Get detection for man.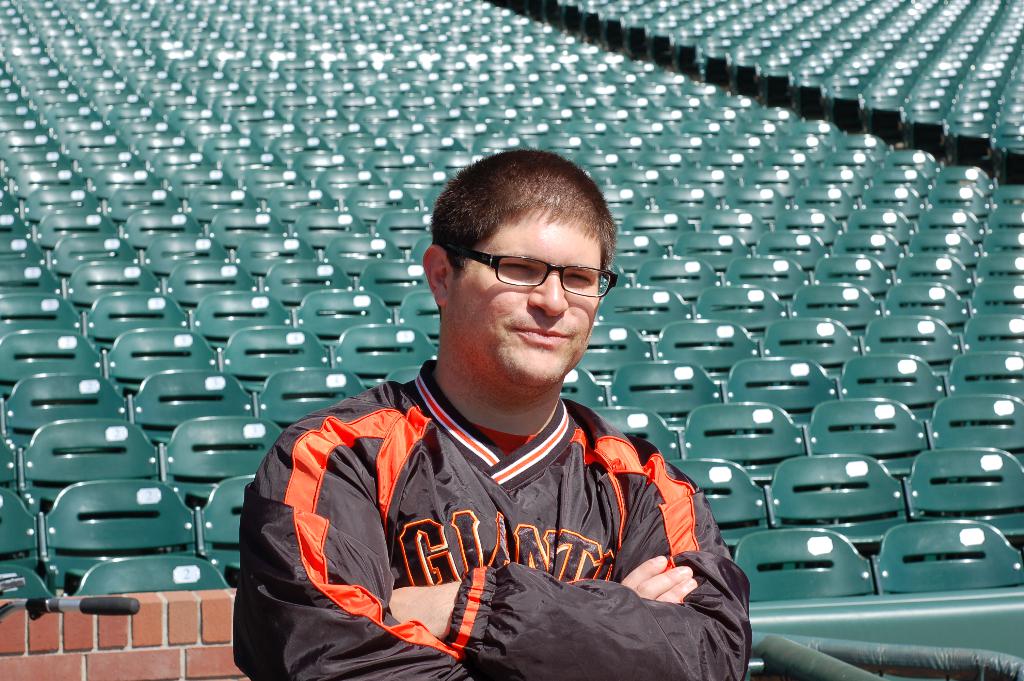
Detection: [left=251, top=147, right=733, bottom=671].
